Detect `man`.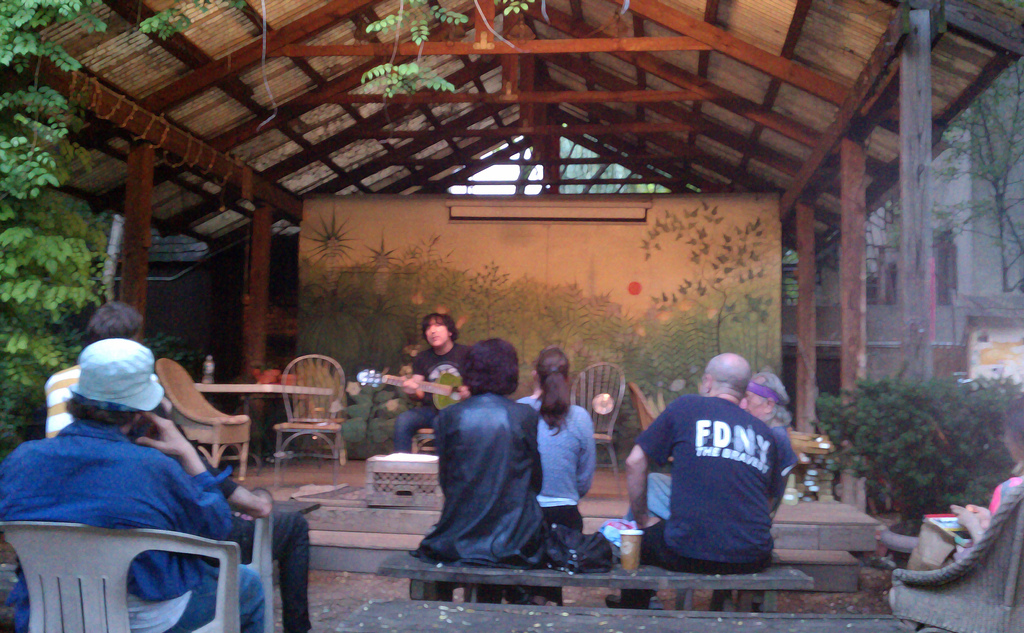
Detected at <bbox>48, 304, 173, 433</bbox>.
